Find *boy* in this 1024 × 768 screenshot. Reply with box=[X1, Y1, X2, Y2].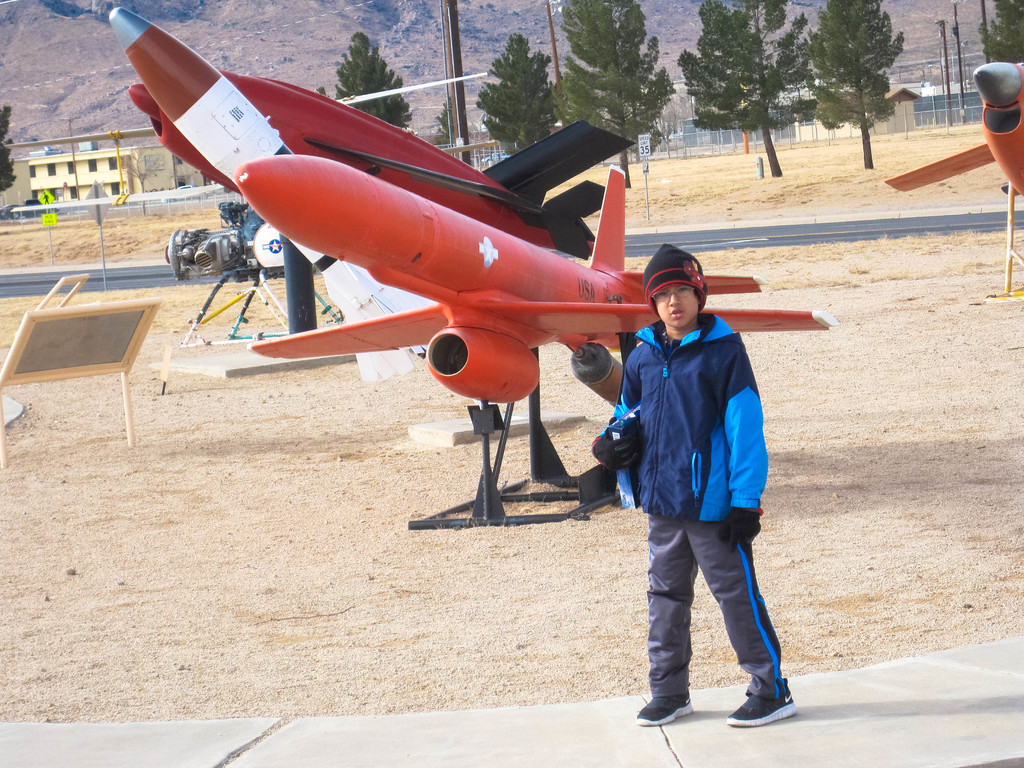
box=[593, 247, 797, 729].
